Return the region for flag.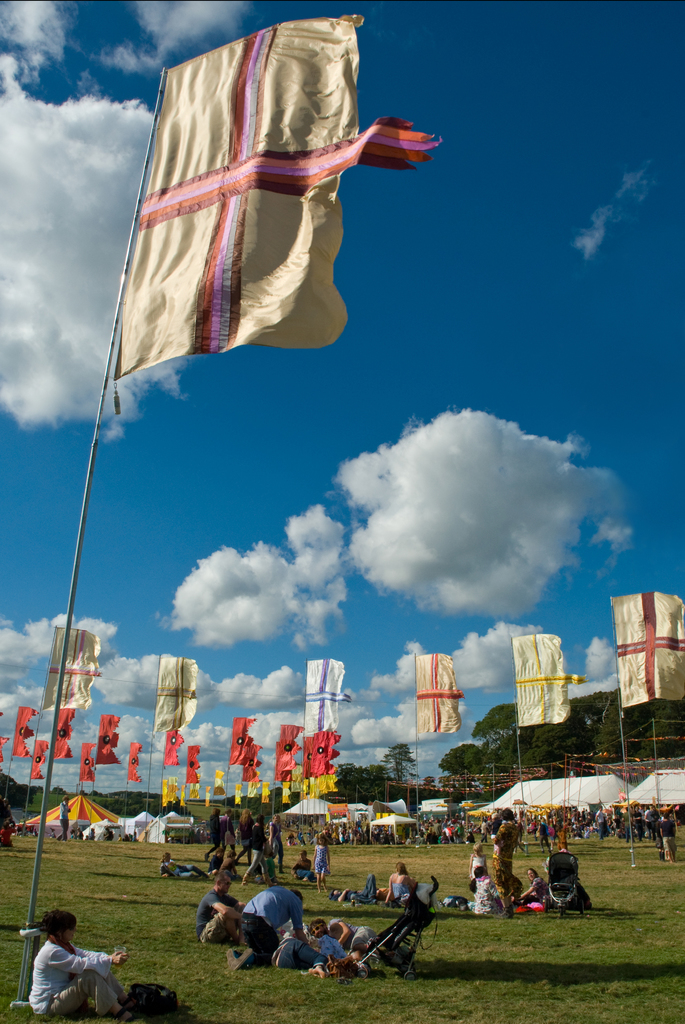
228 718 254 762.
